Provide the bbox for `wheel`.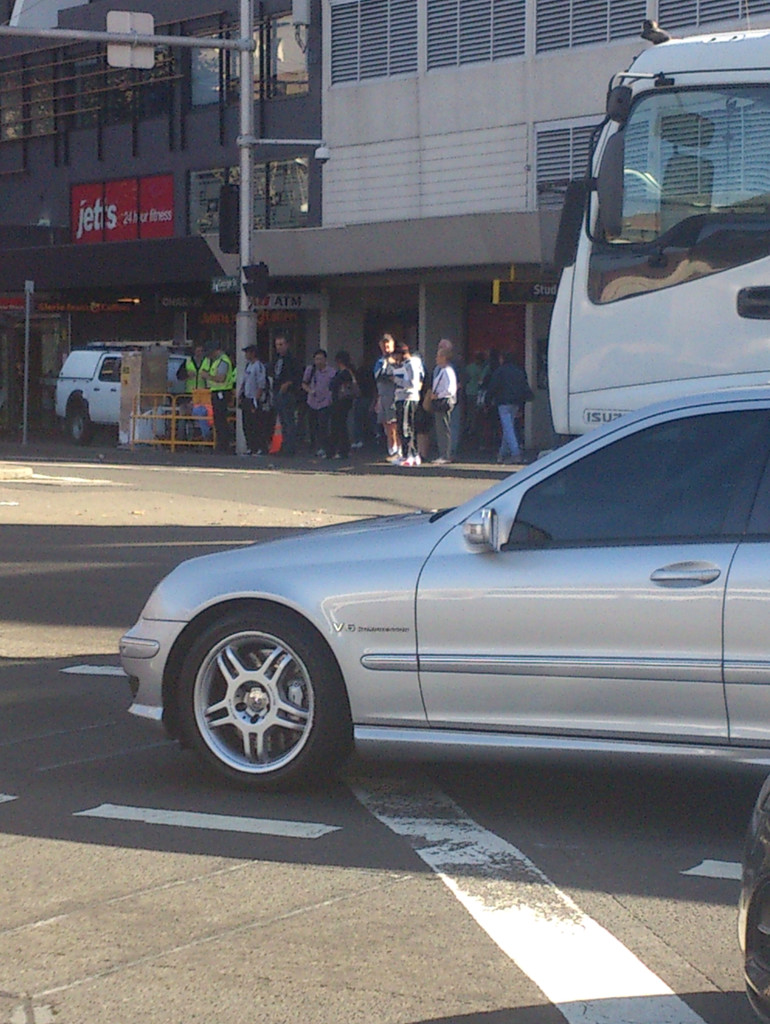
<box>69,408,95,446</box>.
